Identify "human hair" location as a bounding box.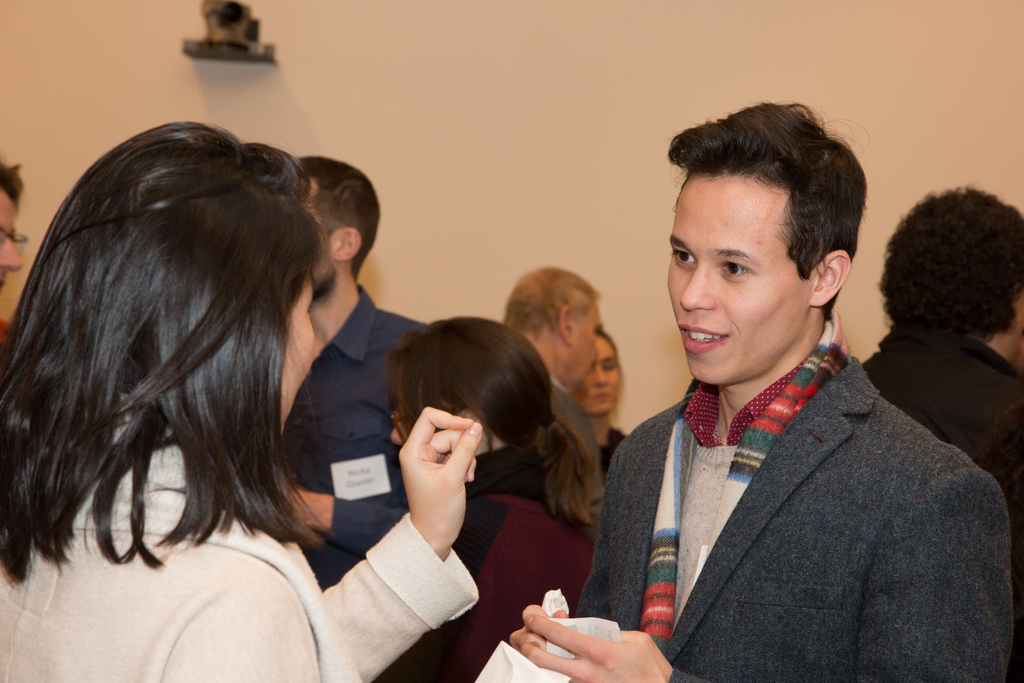
[left=874, top=177, right=1023, bottom=342].
